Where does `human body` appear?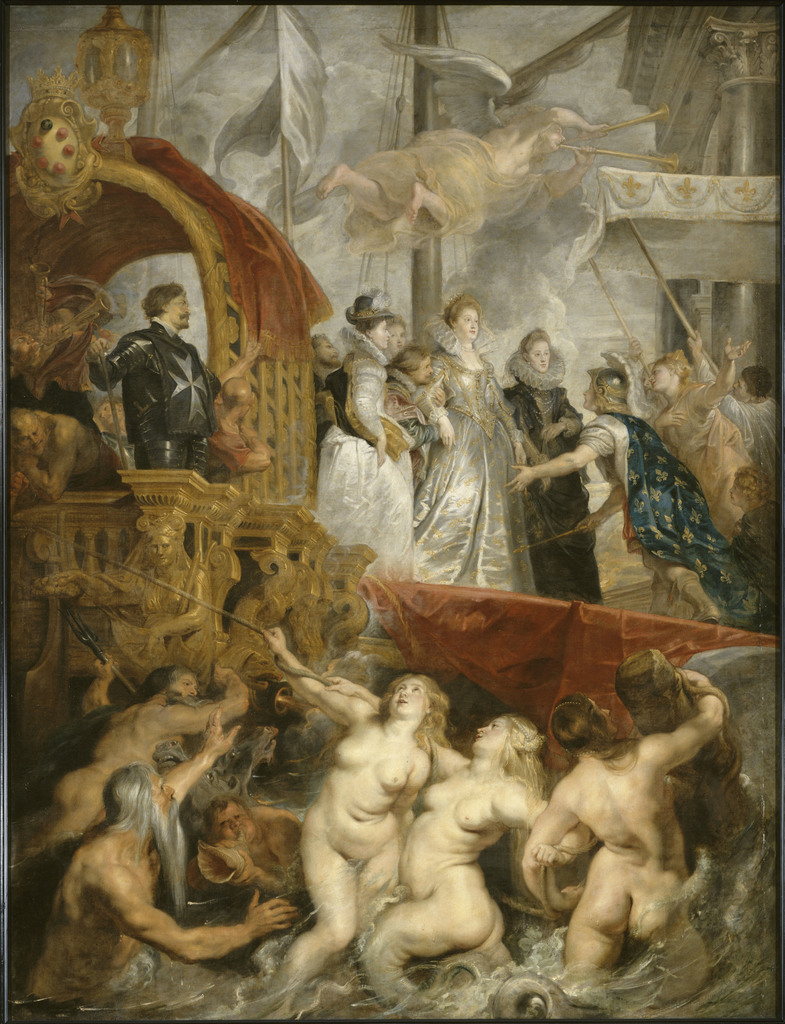
Appears at locate(334, 285, 421, 580).
